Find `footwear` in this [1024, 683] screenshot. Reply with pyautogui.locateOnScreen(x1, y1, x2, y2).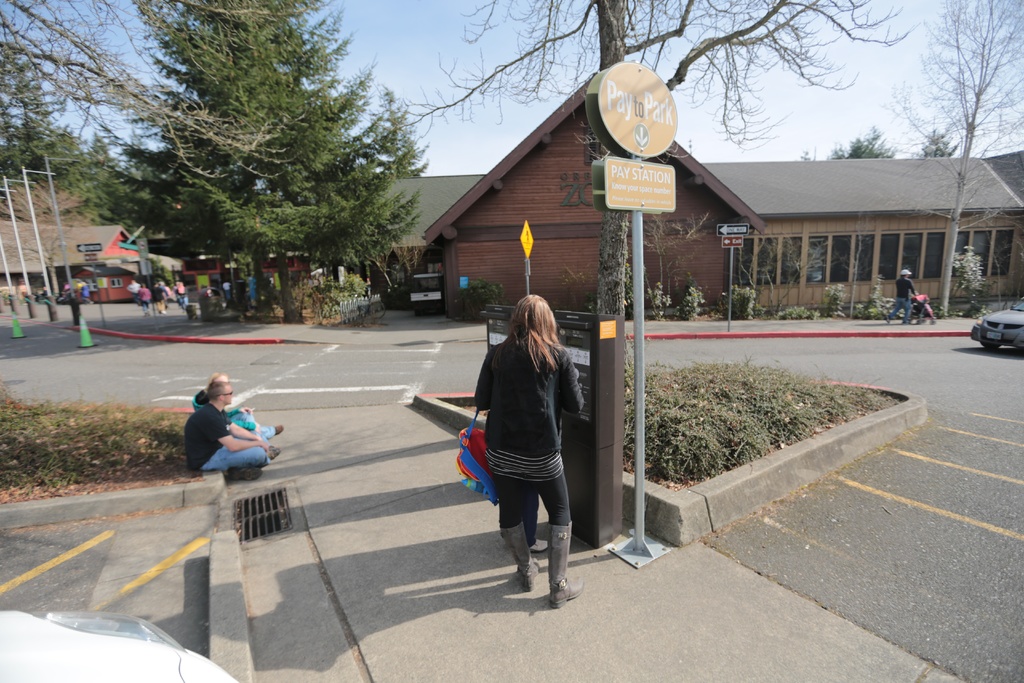
pyautogui.locateOnScreen(275, 424, 285, 436).
